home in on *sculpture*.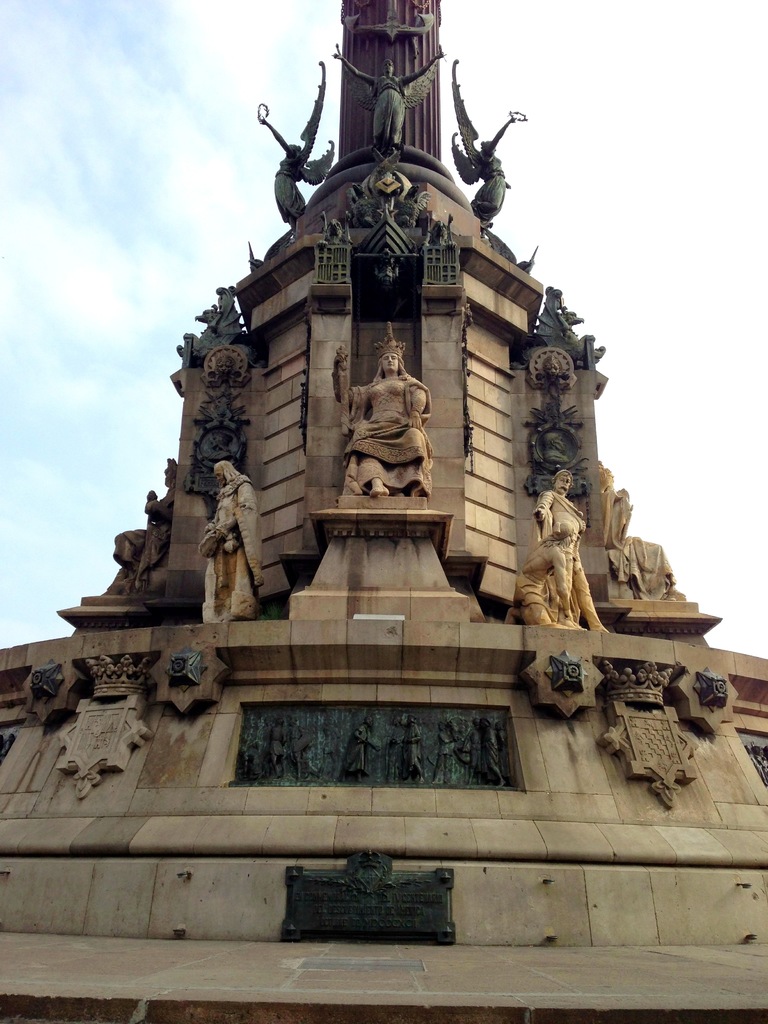
Homed in at bbox=(318, 335, 454, 539).
